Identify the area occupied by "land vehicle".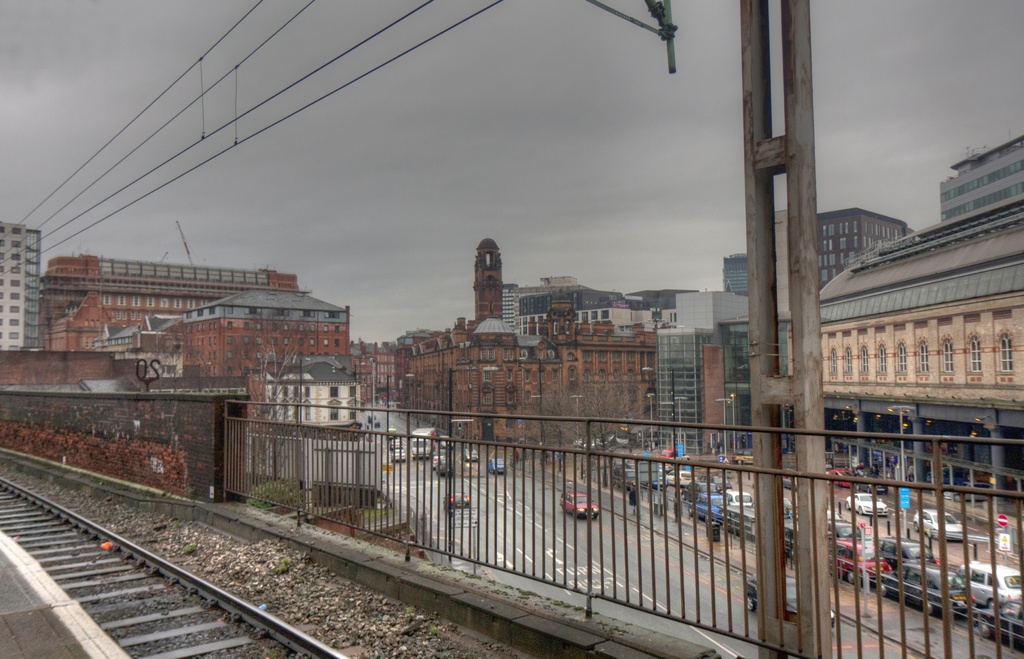
Area: detection(431, 449, 446, 469).
